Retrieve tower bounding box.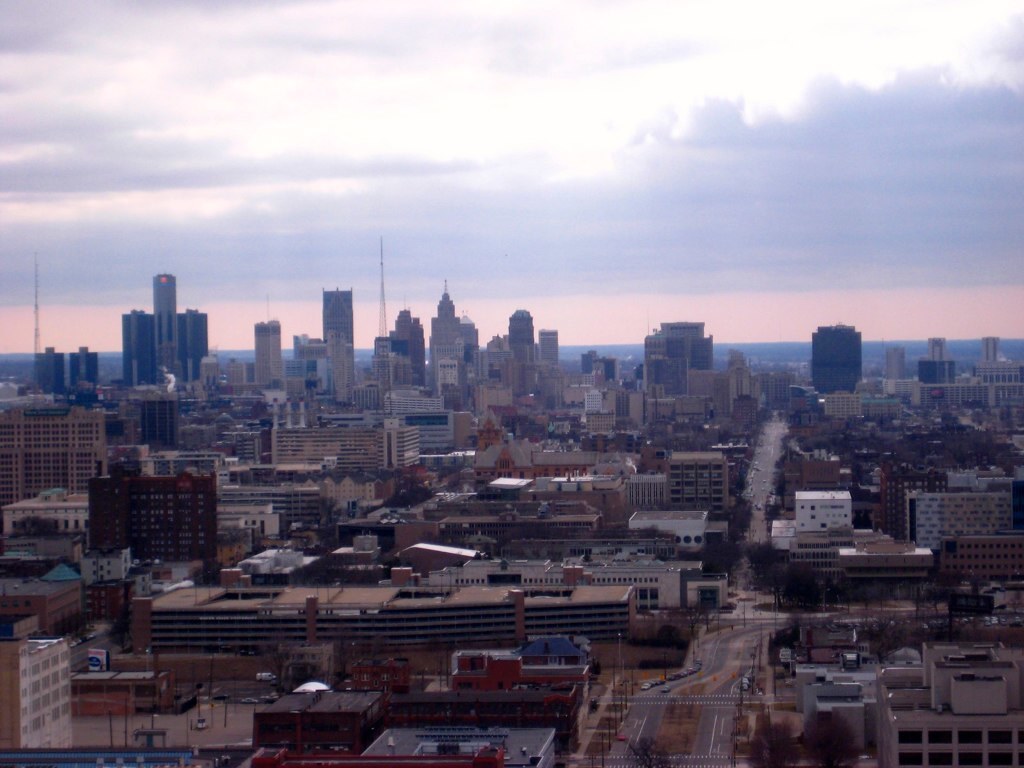
Bounding box: box(434, 273, 468, 382).
